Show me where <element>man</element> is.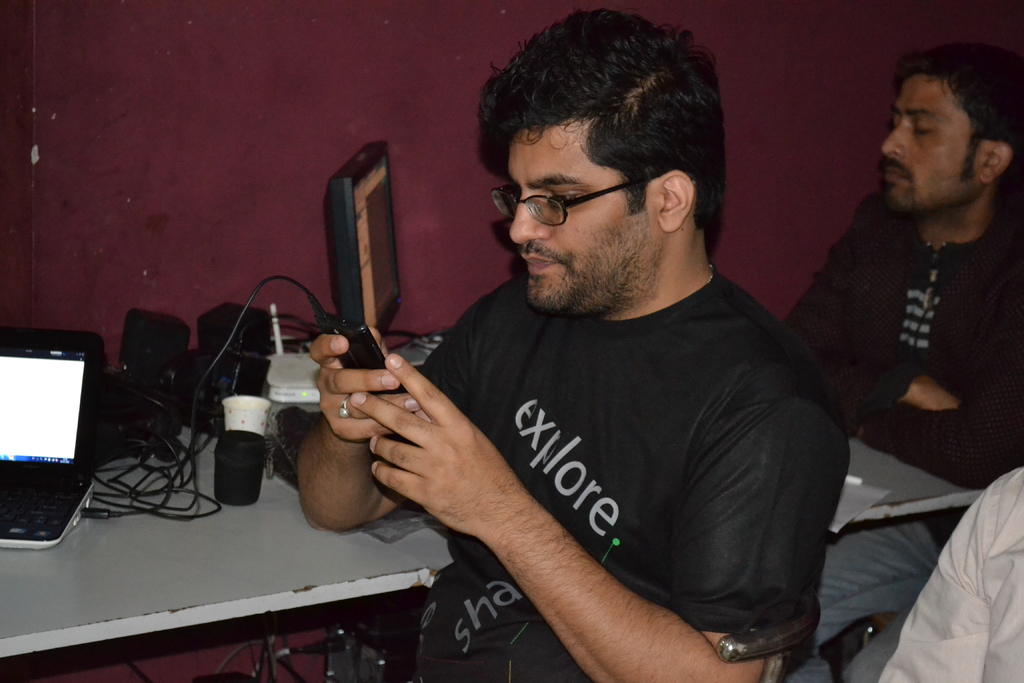
<element>man</element> is at BBox(252, 48, 907, 668).
